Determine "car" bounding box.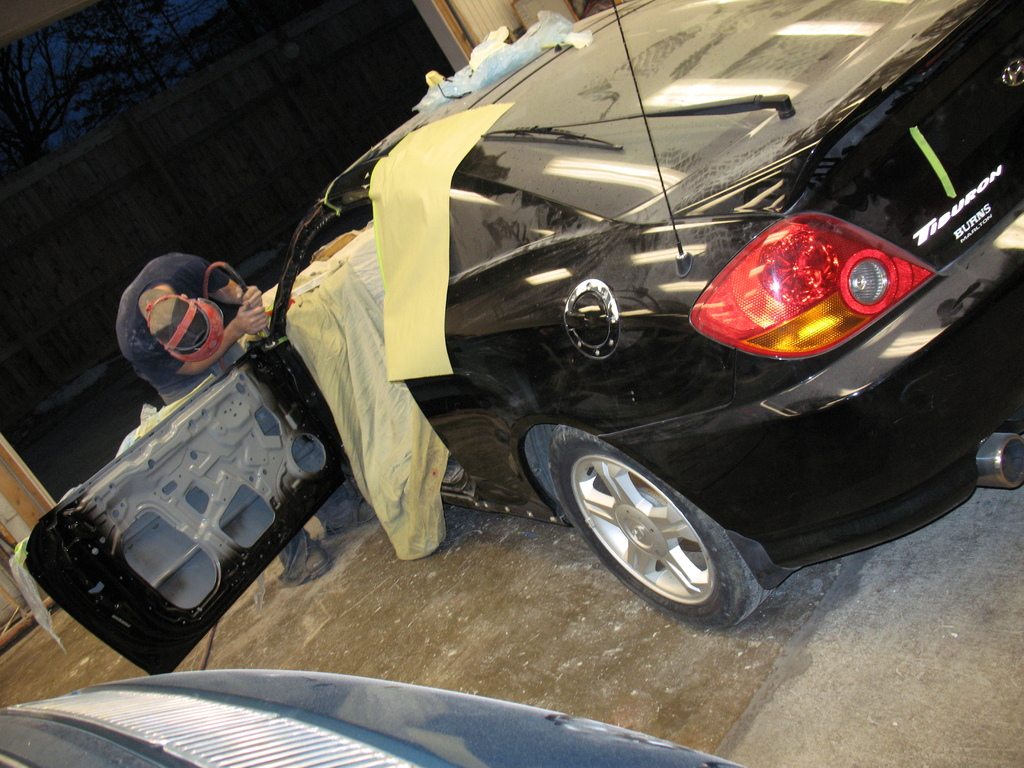
Determined: Rect(0, 666, 740, 767).
